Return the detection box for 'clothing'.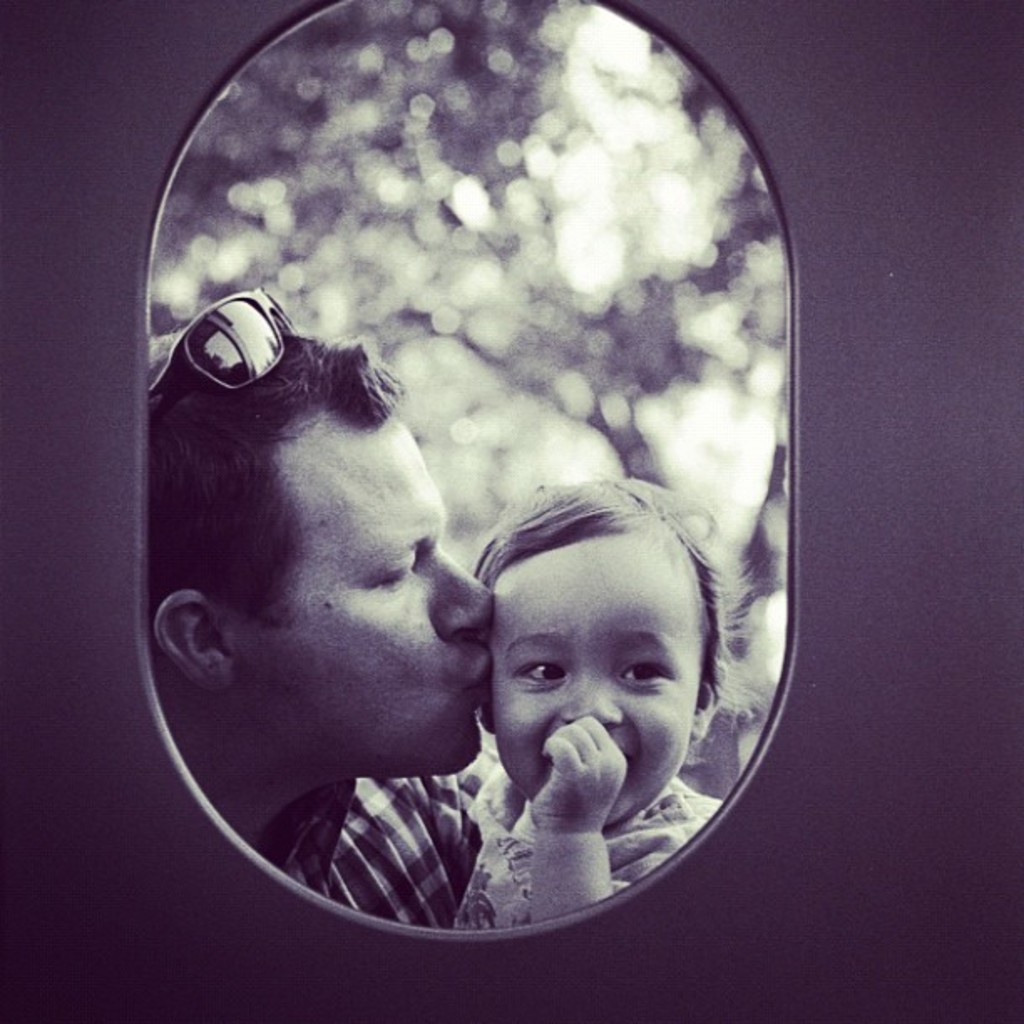
left=450, top=783, right=730, bottom=944.
